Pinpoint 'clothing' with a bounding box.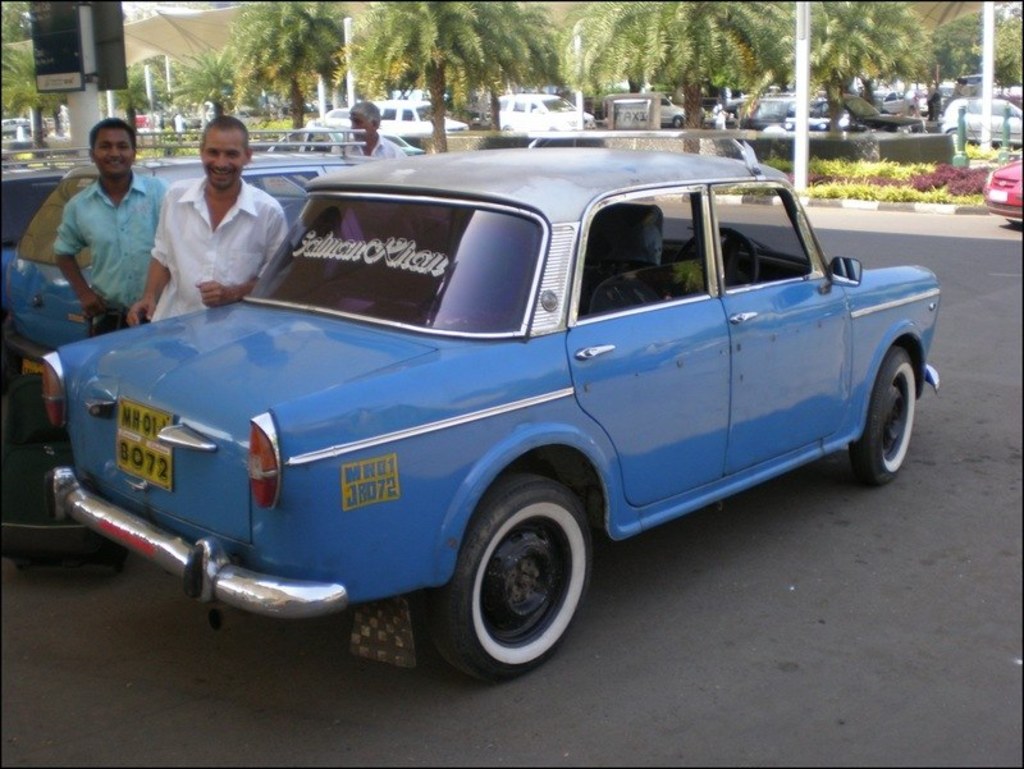
[x1=329, y1=133, x2=398, y2=160].
